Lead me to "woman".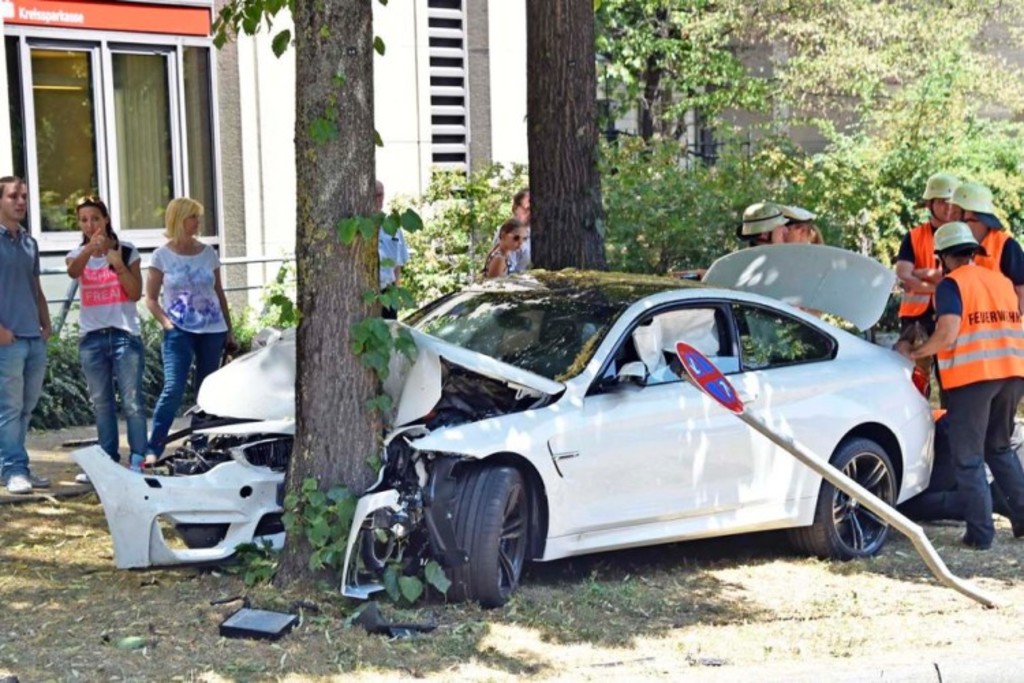
Lead to box(482, 223, 530, 280).
